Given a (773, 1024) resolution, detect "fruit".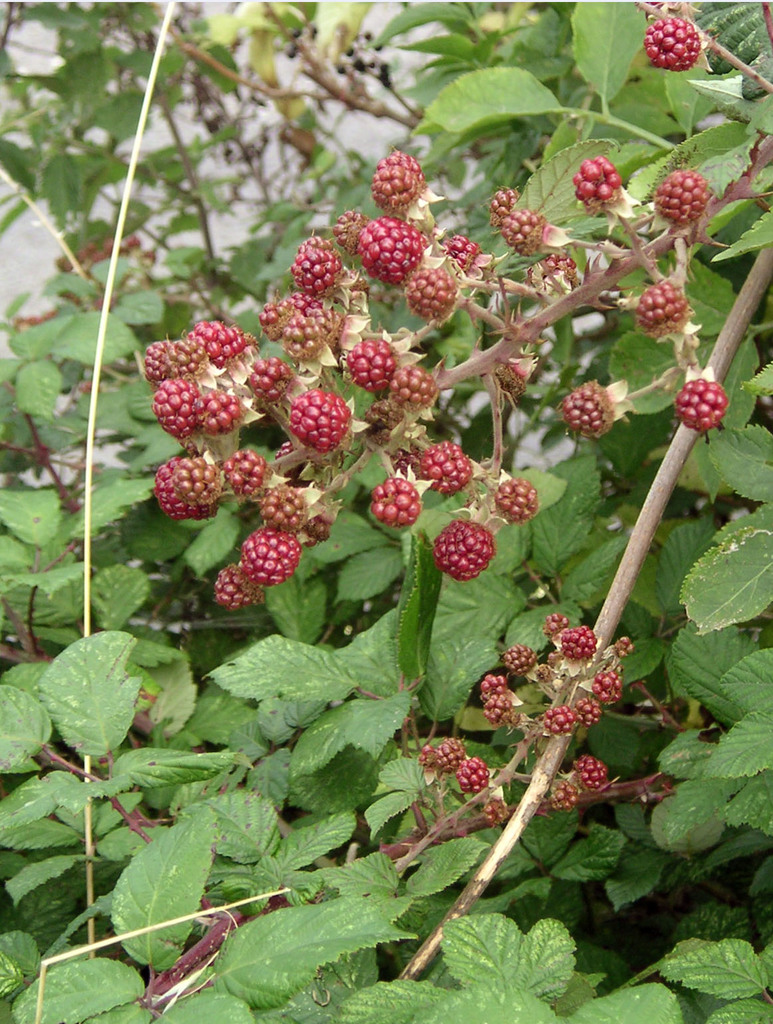
crop(643, 12, 701, 70).
